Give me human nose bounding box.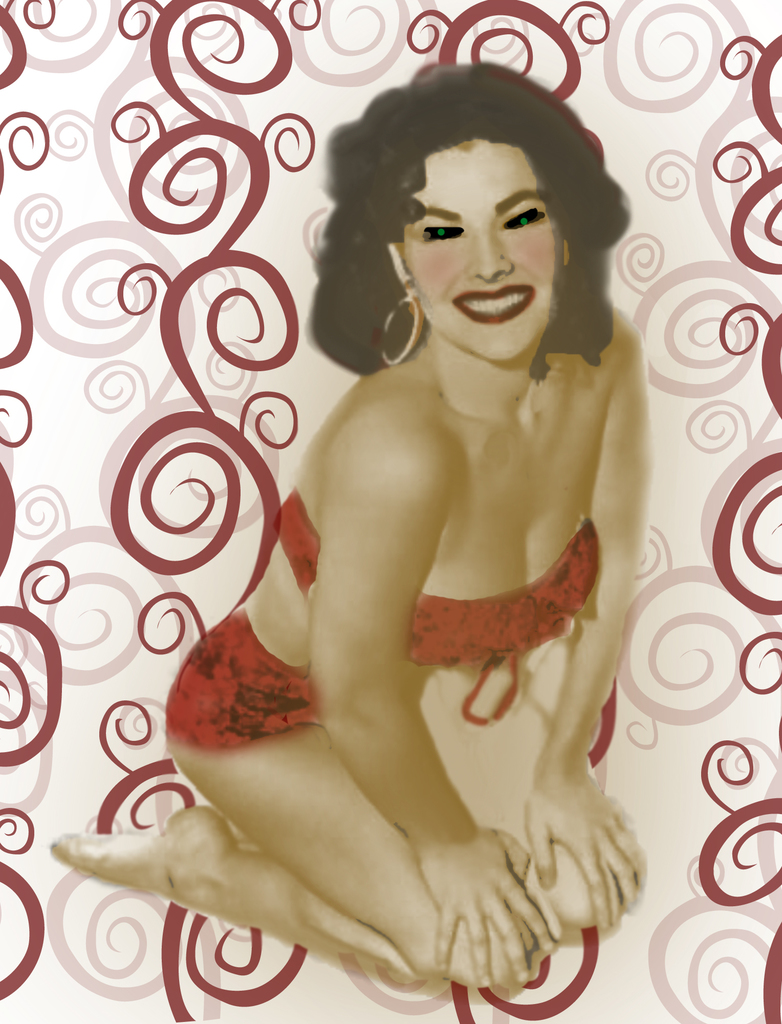
locate(472, 218, 512, 286).
